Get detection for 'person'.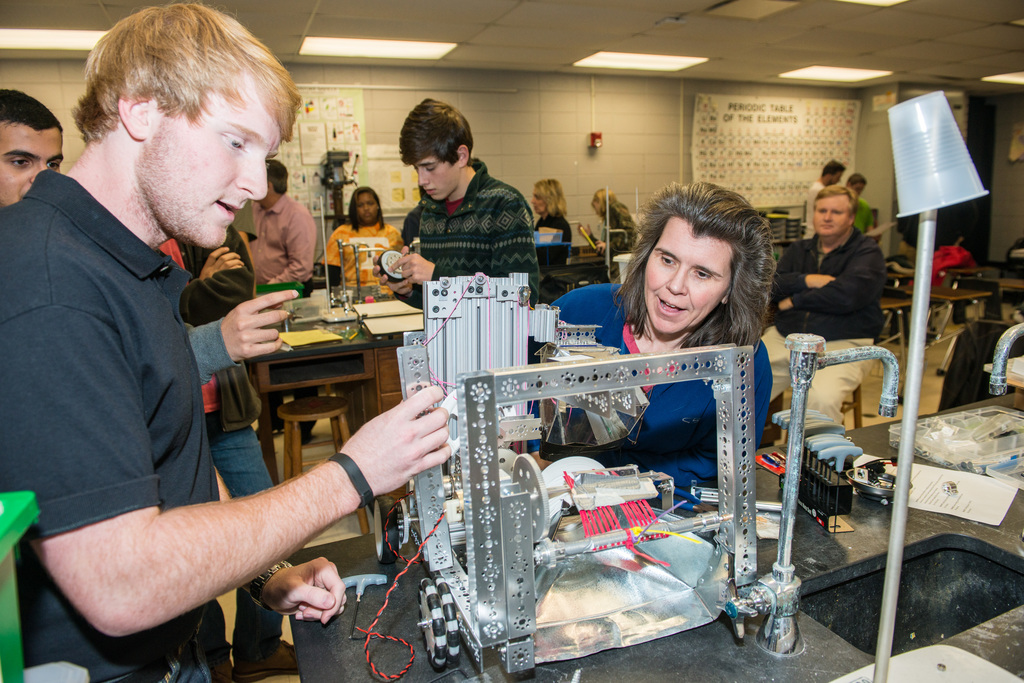
Detection: <bbox>0, 87, 64, 212</bbox>.
